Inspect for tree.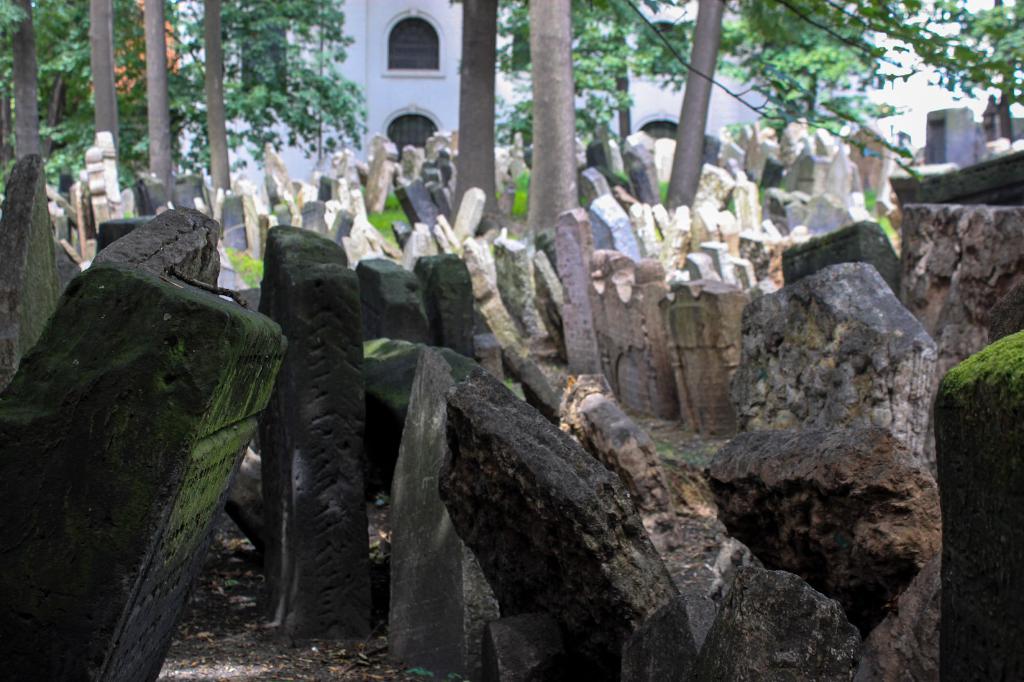
Inspection: <region>525, 1, 582, 228</region>.
